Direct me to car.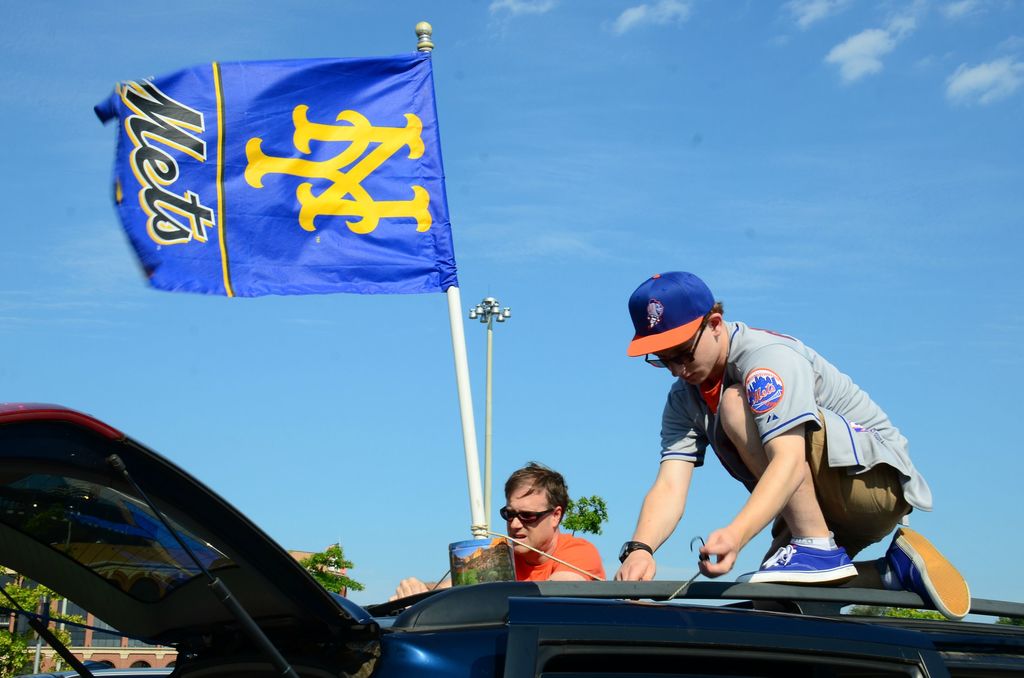
Direction: 0, 403, 1023, 677.
